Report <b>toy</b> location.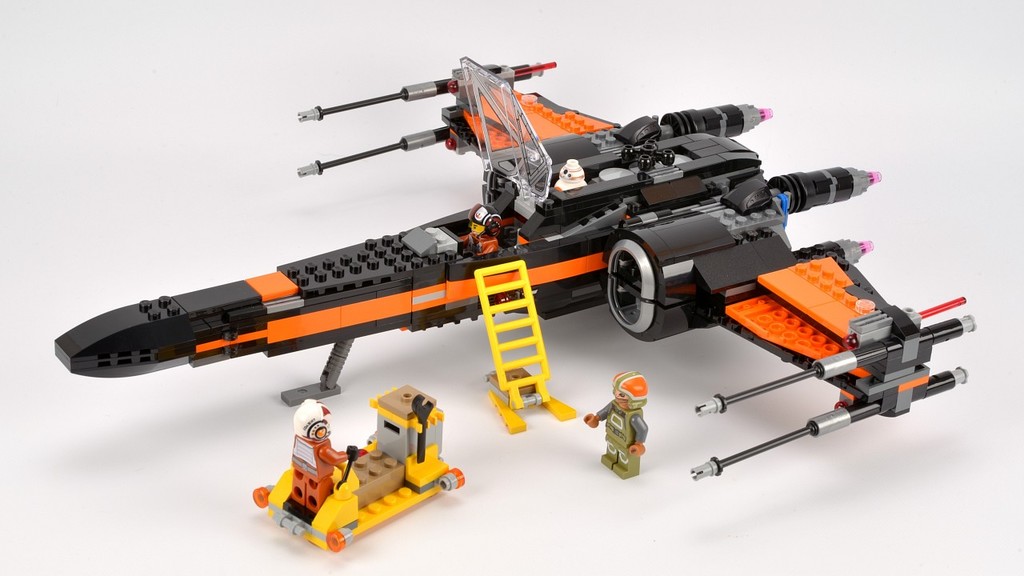
Report: select_region(245, 383, 466, 533).
